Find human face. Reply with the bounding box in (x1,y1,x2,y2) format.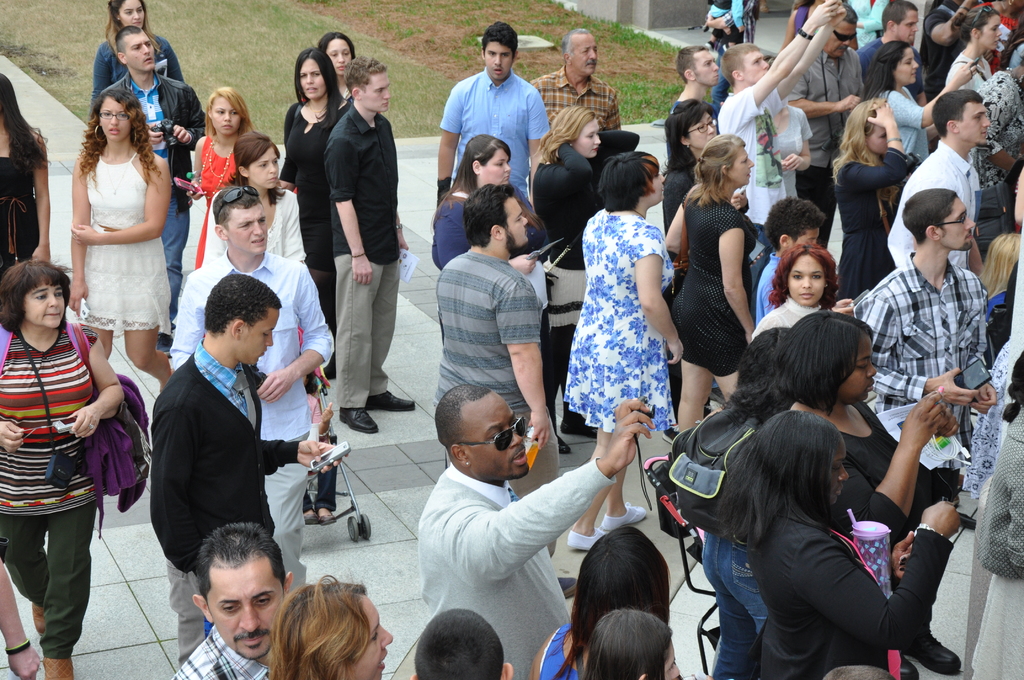
(207,99,239,129).
